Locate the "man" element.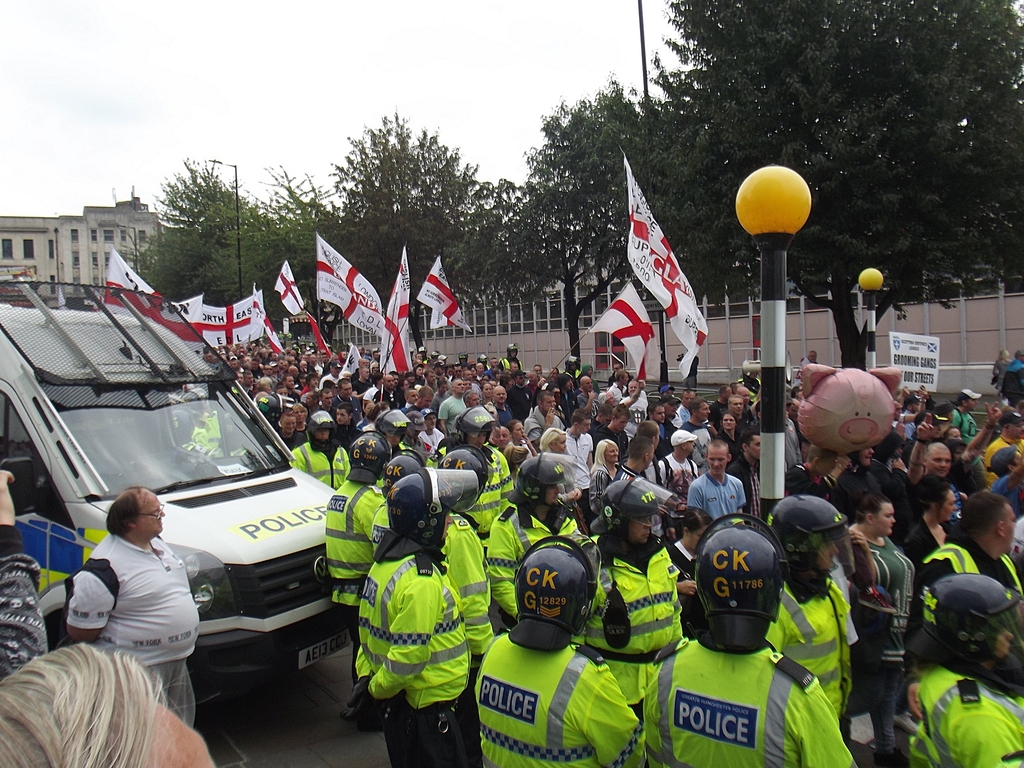
Element bbox: 61/490/201/705.
